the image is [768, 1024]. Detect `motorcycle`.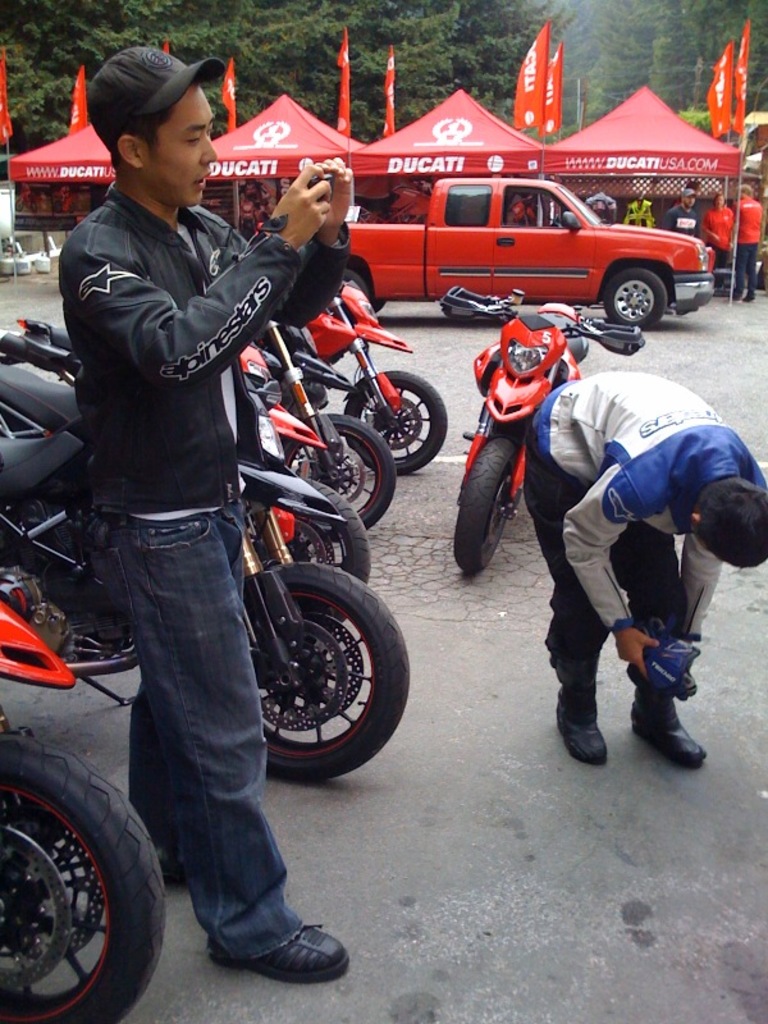
Detection: 0/365/406/786.
